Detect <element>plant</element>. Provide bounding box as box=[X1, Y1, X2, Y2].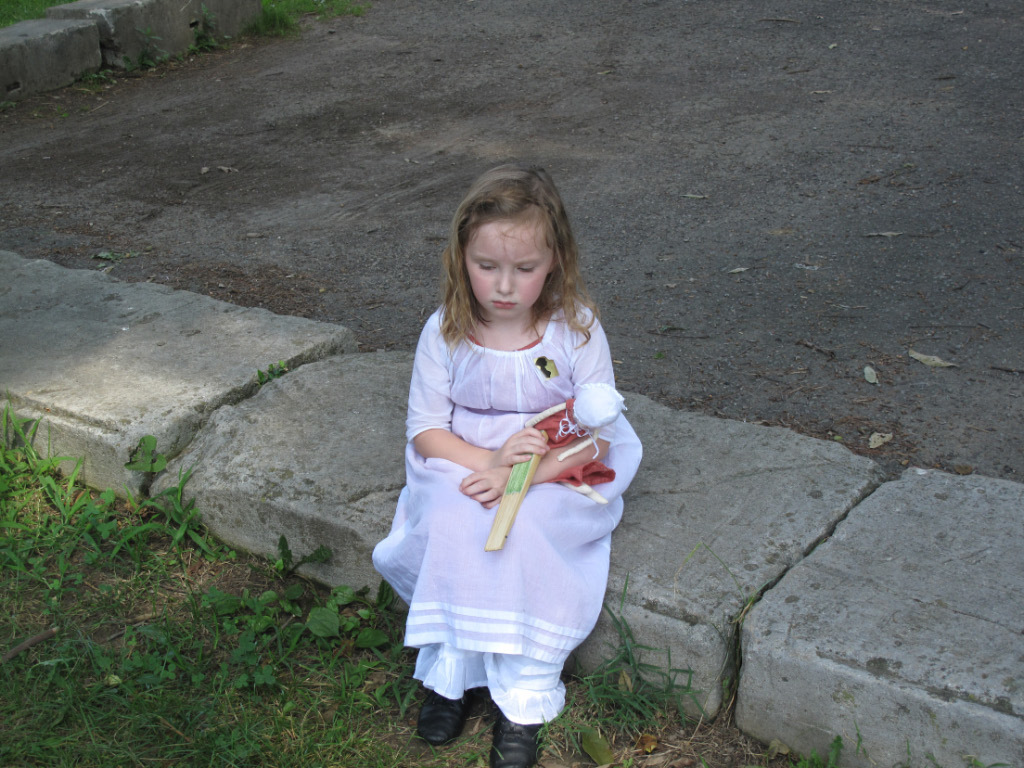
box=[788, 731, 846, 767].
